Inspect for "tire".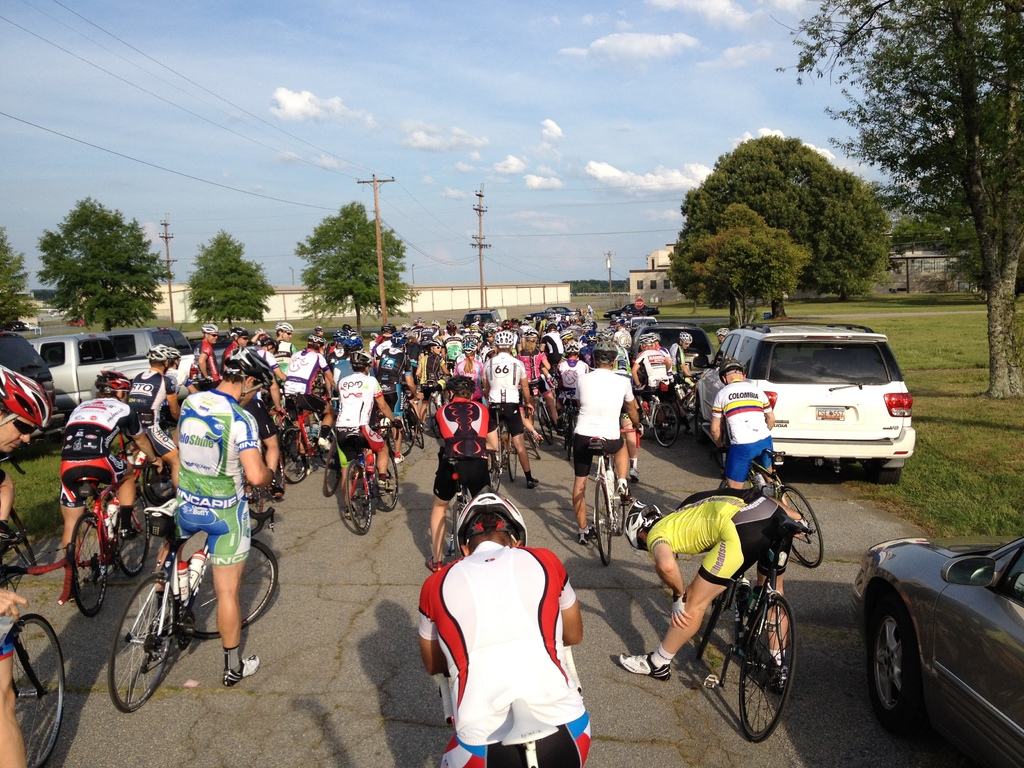
Inspection: l=314, t=424, r=332, b=476.
